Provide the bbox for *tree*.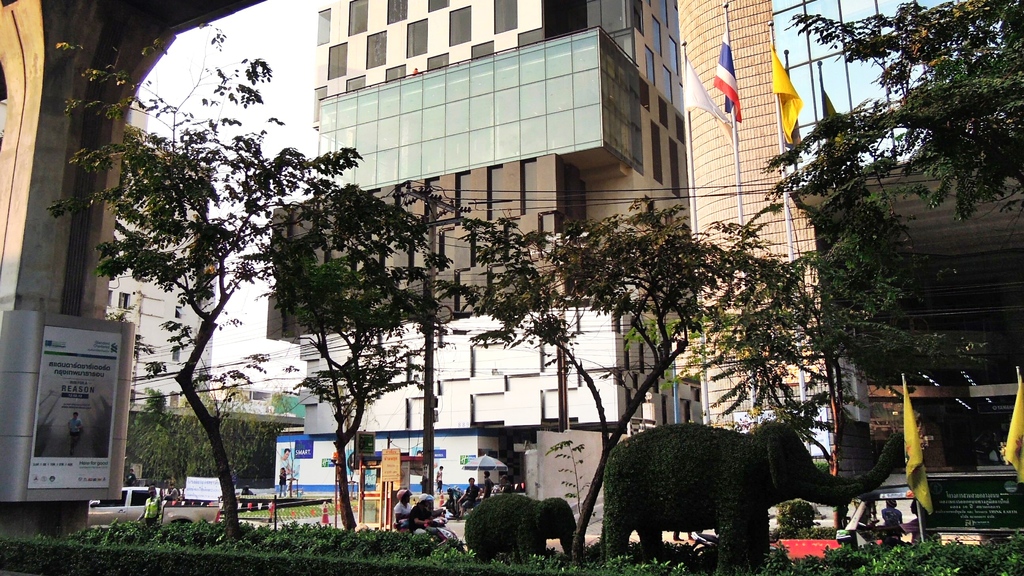
(left=90, top=69, right=378, bottom=527).
